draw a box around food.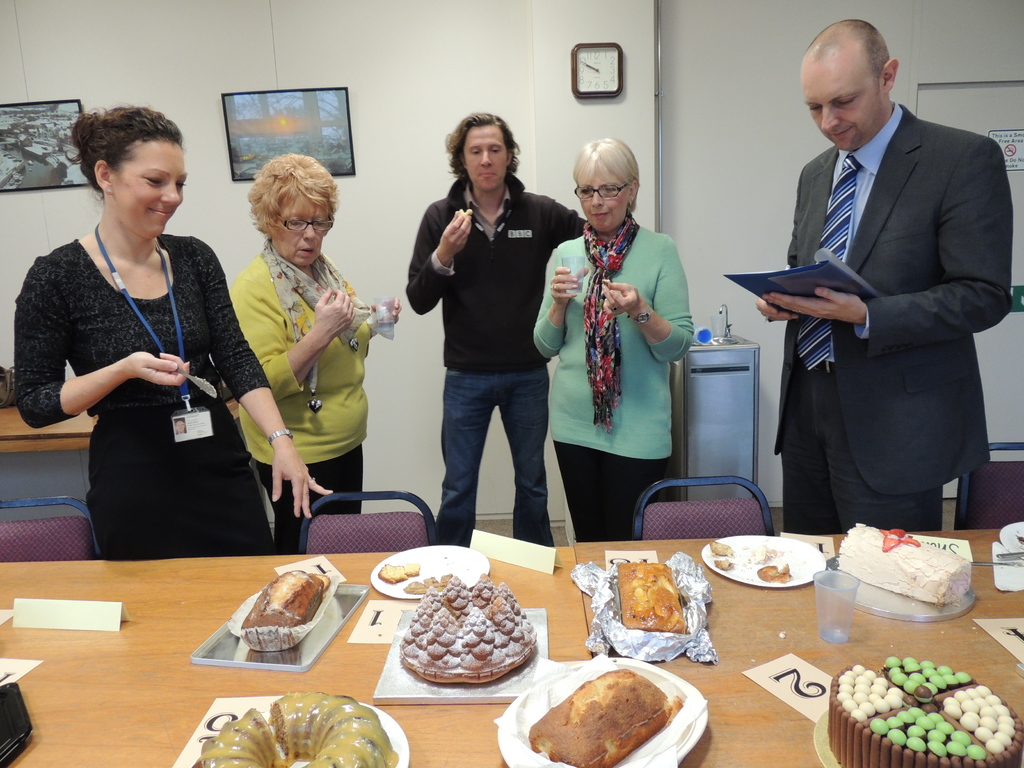
x1=938 y1=664 x2=952 y2=674.
